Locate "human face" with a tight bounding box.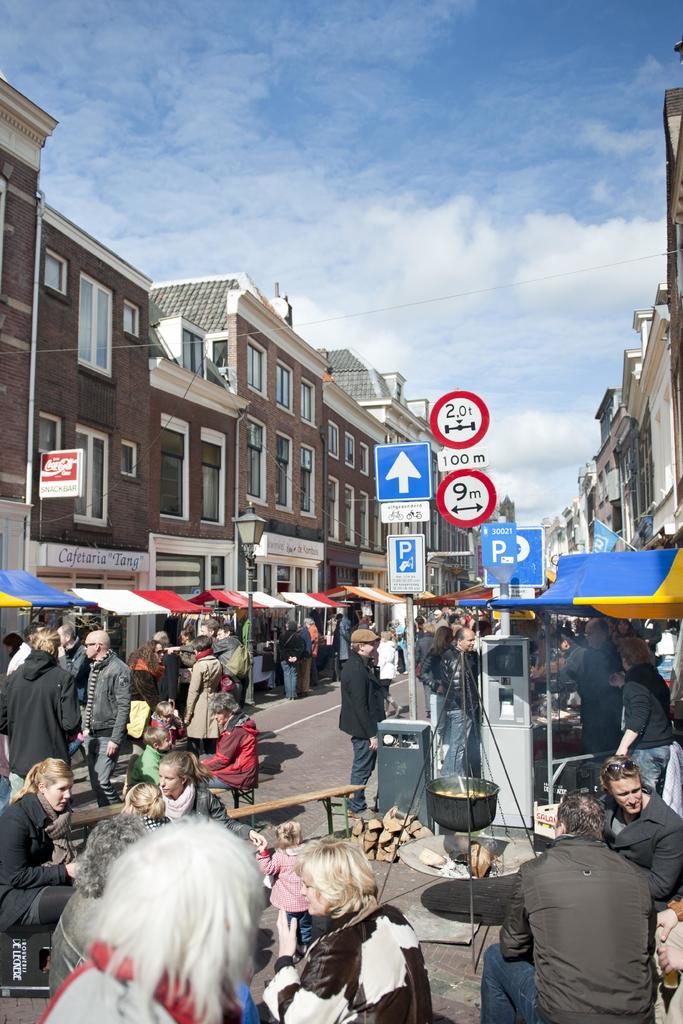
crop(157, 765, 181, 788).
